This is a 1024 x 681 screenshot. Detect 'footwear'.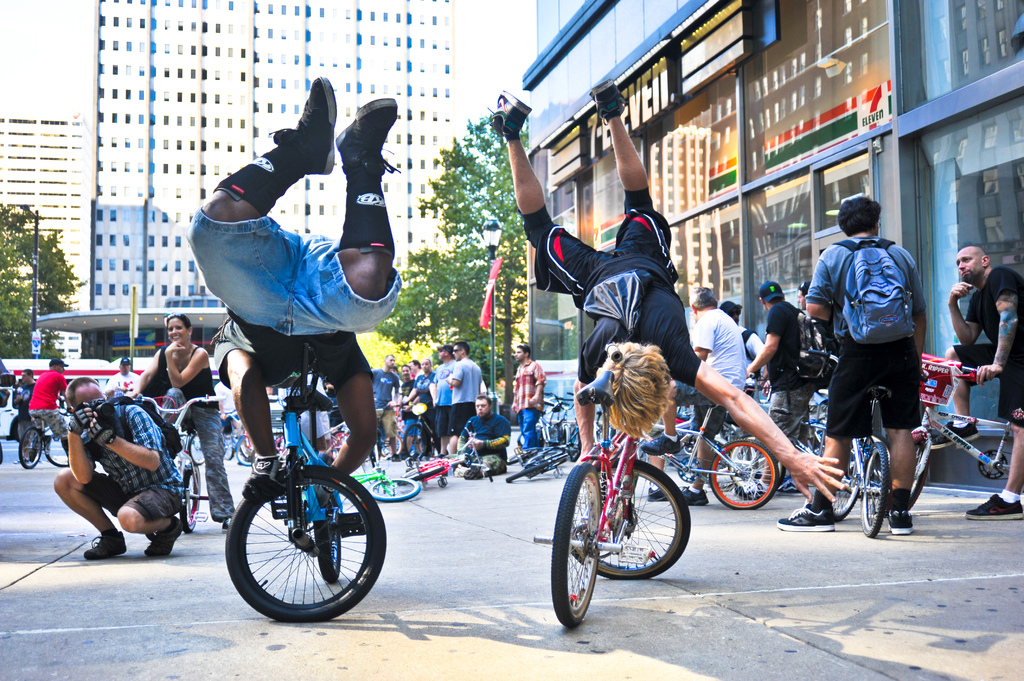
bbox(458, 461, 484, 477).
